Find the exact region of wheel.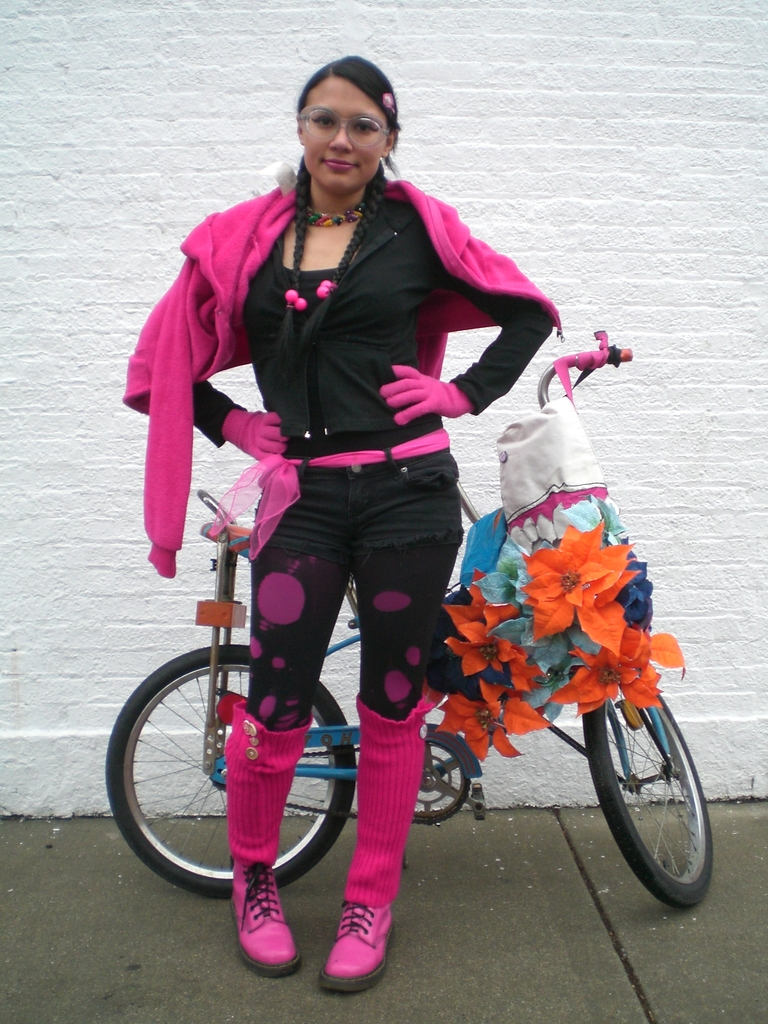
Exact region: locate(108, 645, 357, 908).
